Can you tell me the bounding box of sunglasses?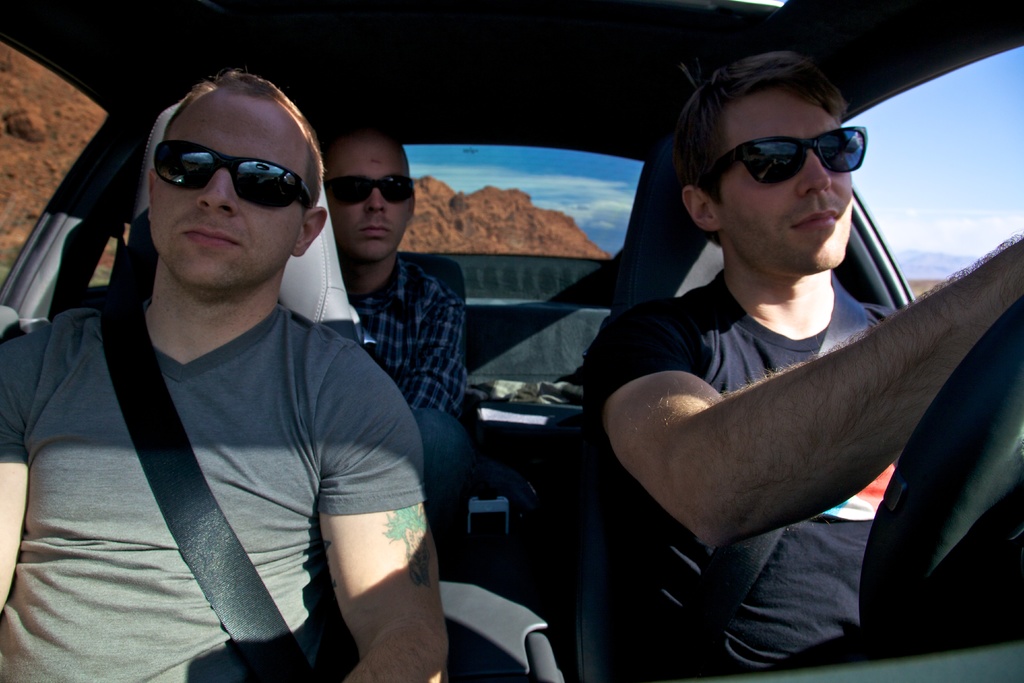
BBox(154, 139, 310, 211).
